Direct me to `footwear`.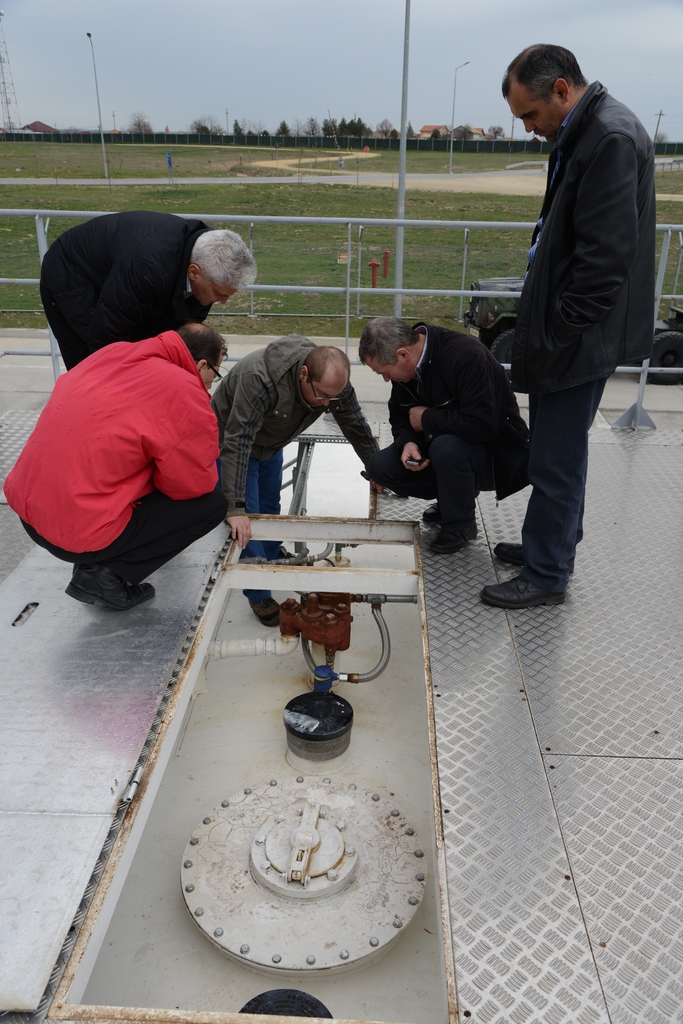
Direction: bbox(479, 575, 570, 608).
